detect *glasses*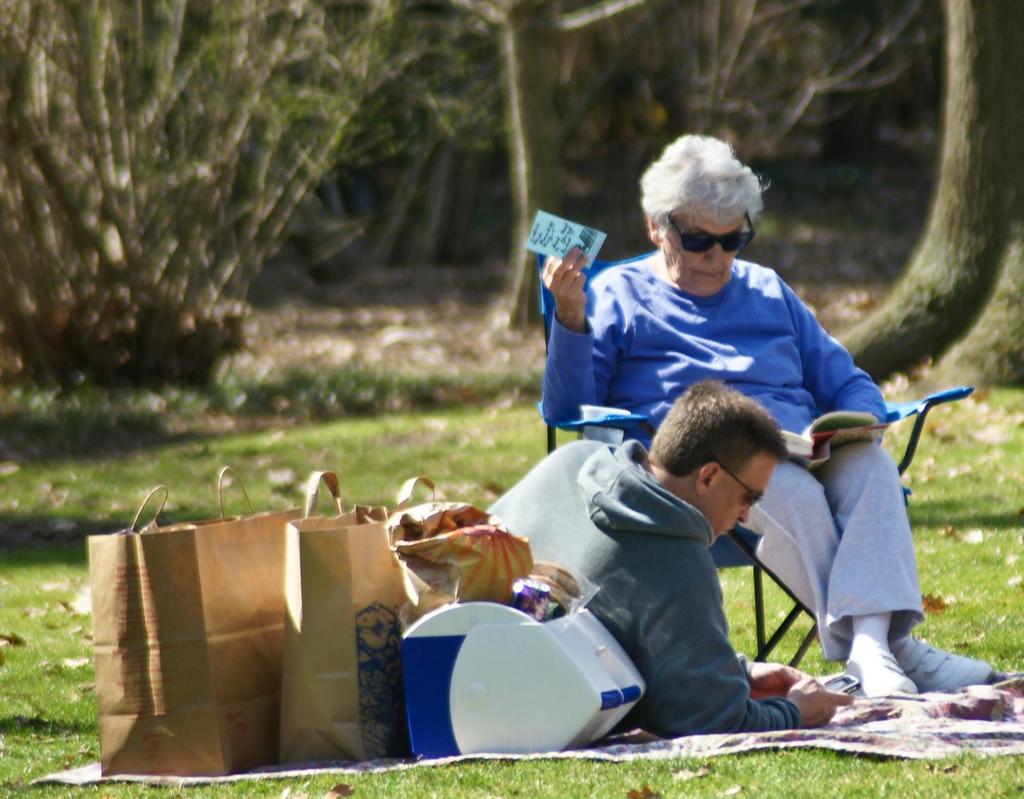
717, 464, 762, 509
